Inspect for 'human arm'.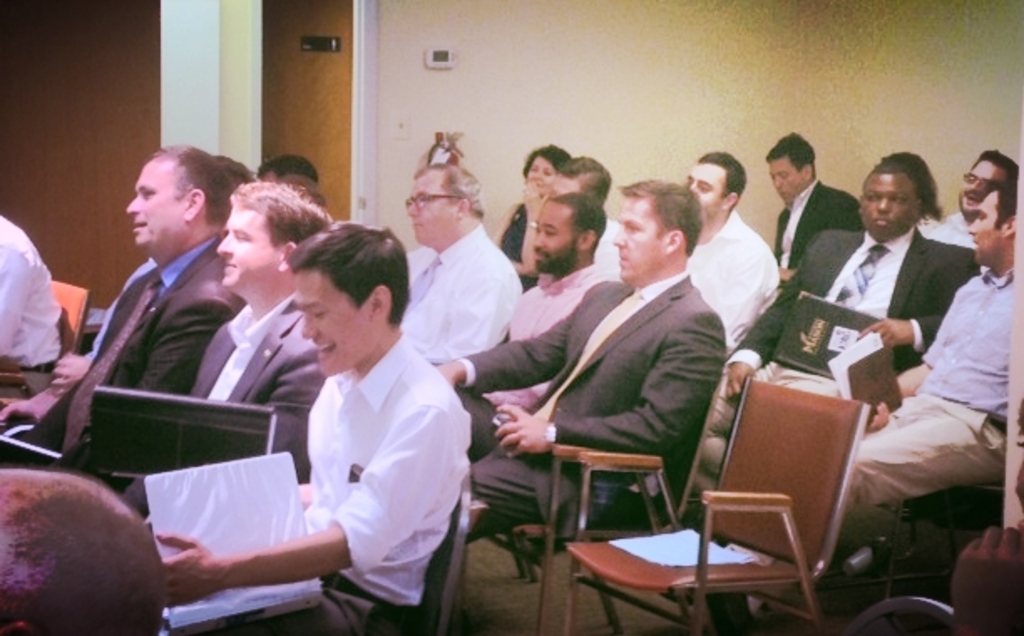
Inspection: x1=427 y1=281 x2=594 y2=397.
